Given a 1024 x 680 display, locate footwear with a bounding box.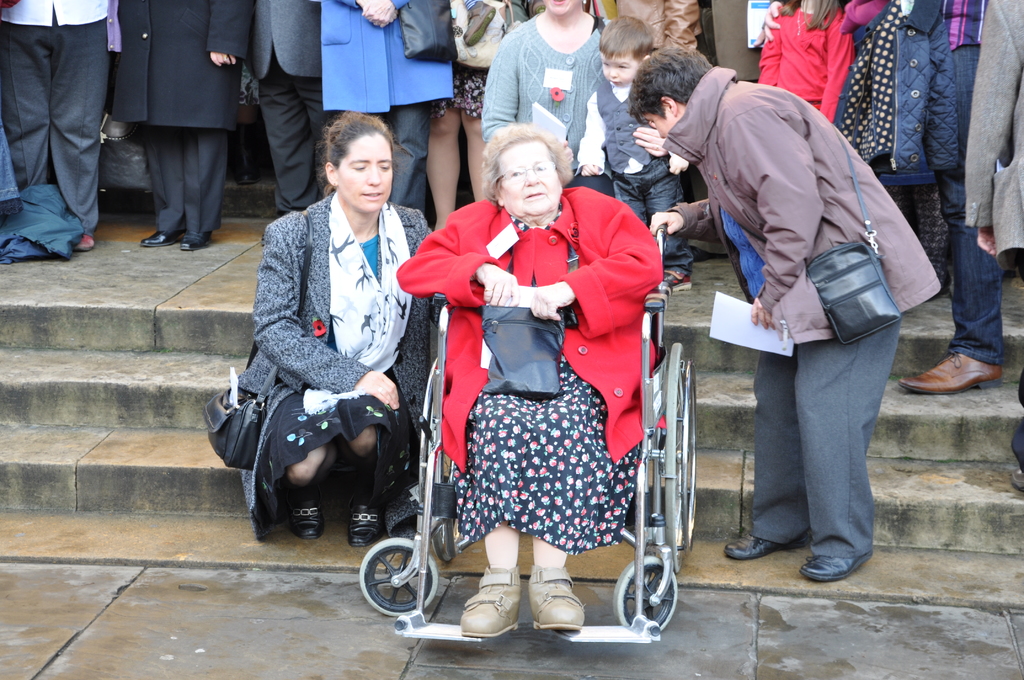
Located: [left=1009, top=464, right=1023, bottom=490].
